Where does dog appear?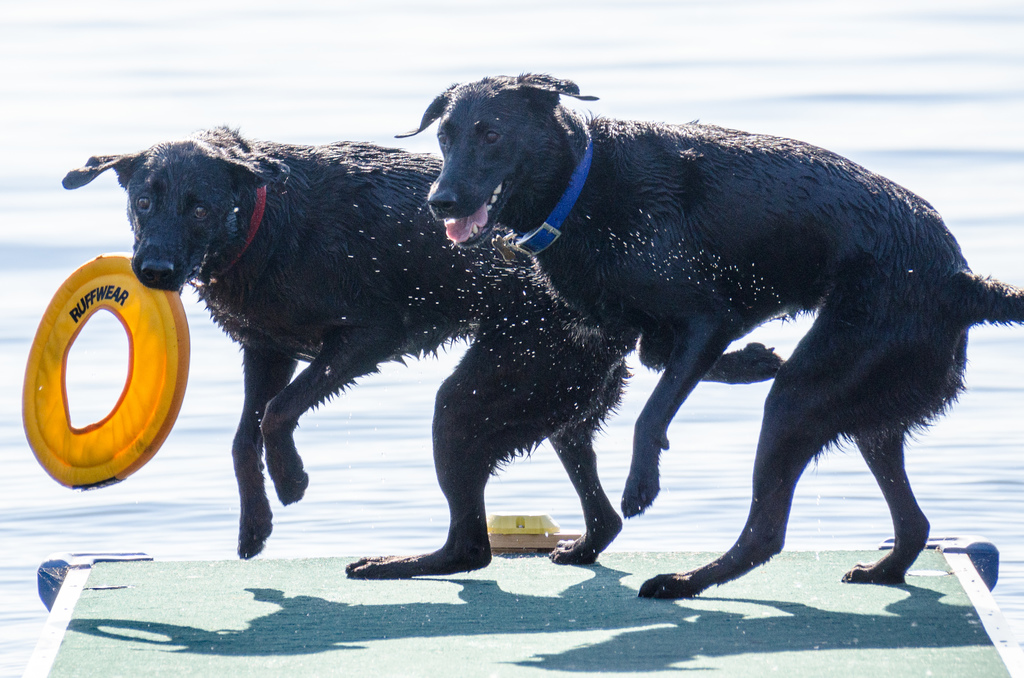
Appears at rect(60, 125, 639, 582).
